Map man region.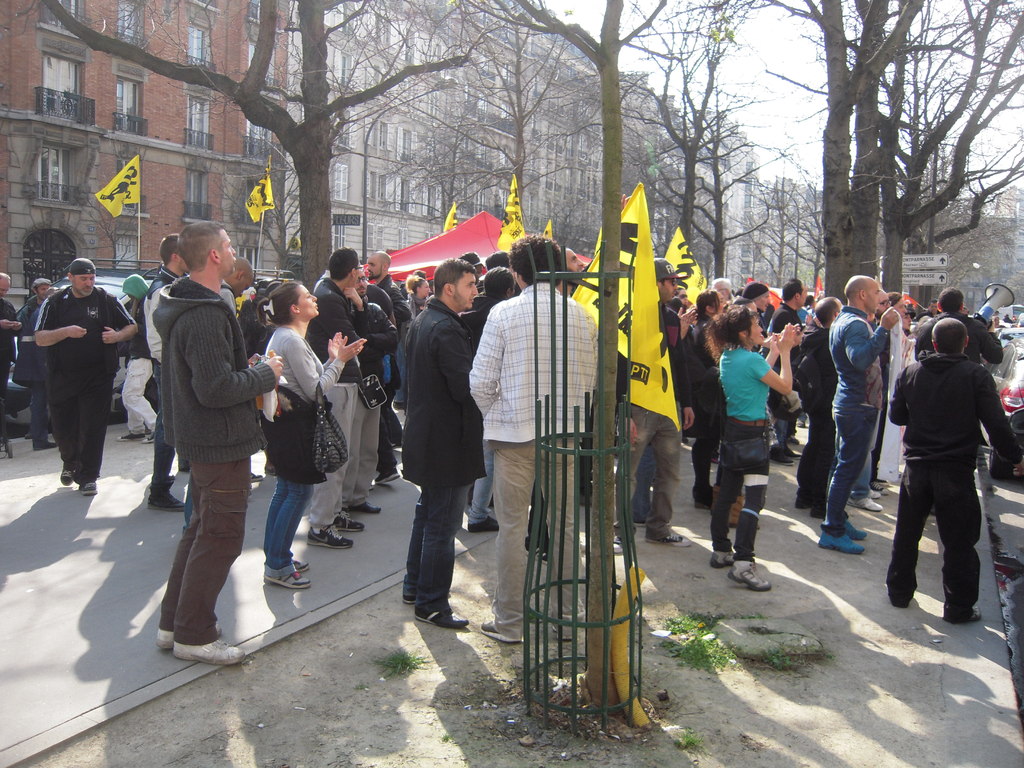
Mapped to [left=887, top=305, right=1006, bottom=641].
